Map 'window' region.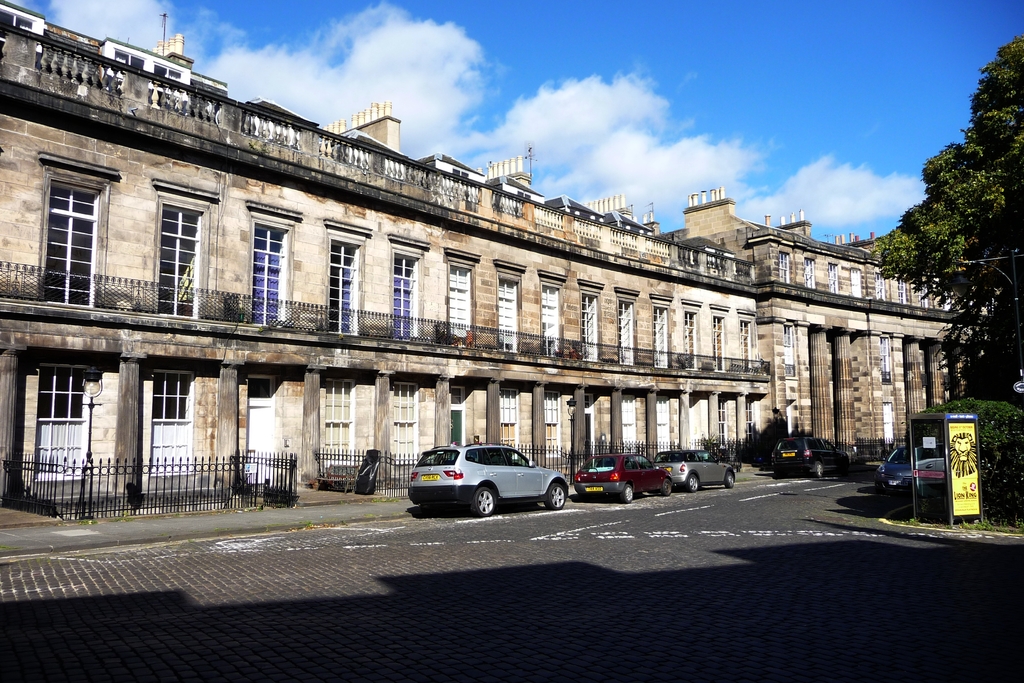
Mapped to BBox(884, 404, 893, 447).
